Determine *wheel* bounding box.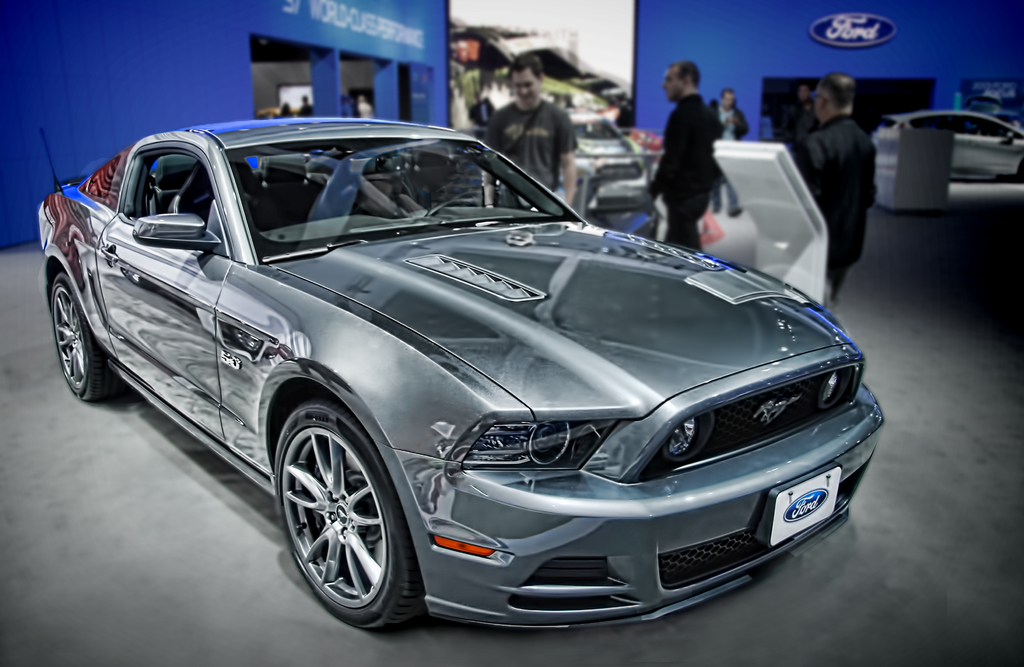
Determined: (left=52, top=273, right=122, bottom=401).
